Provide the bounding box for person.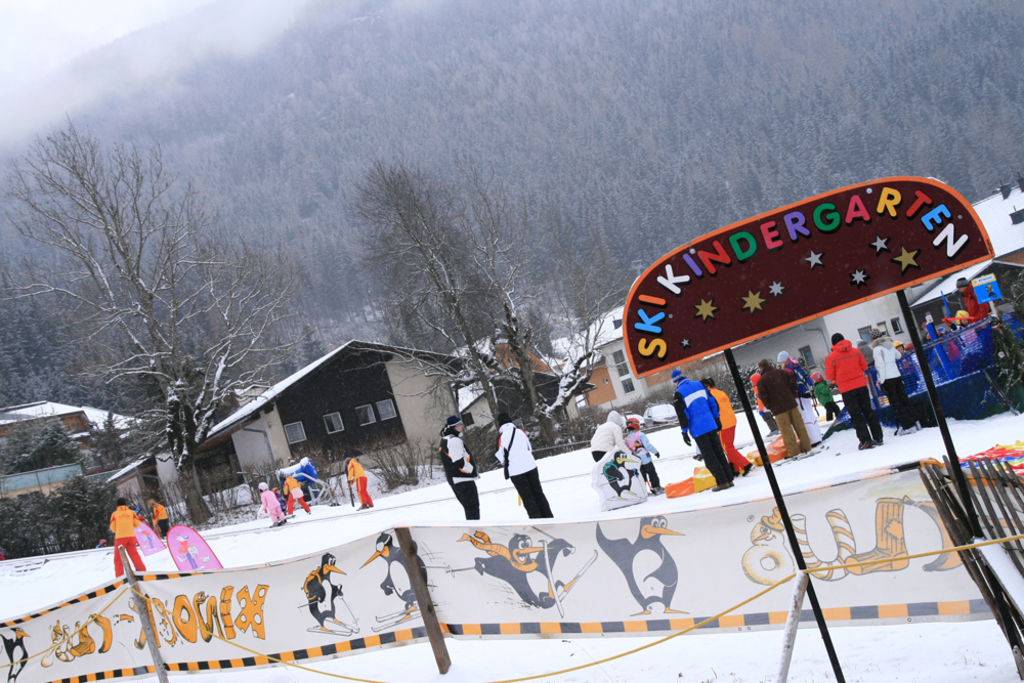
bbox(775, 353, 822, 453).
